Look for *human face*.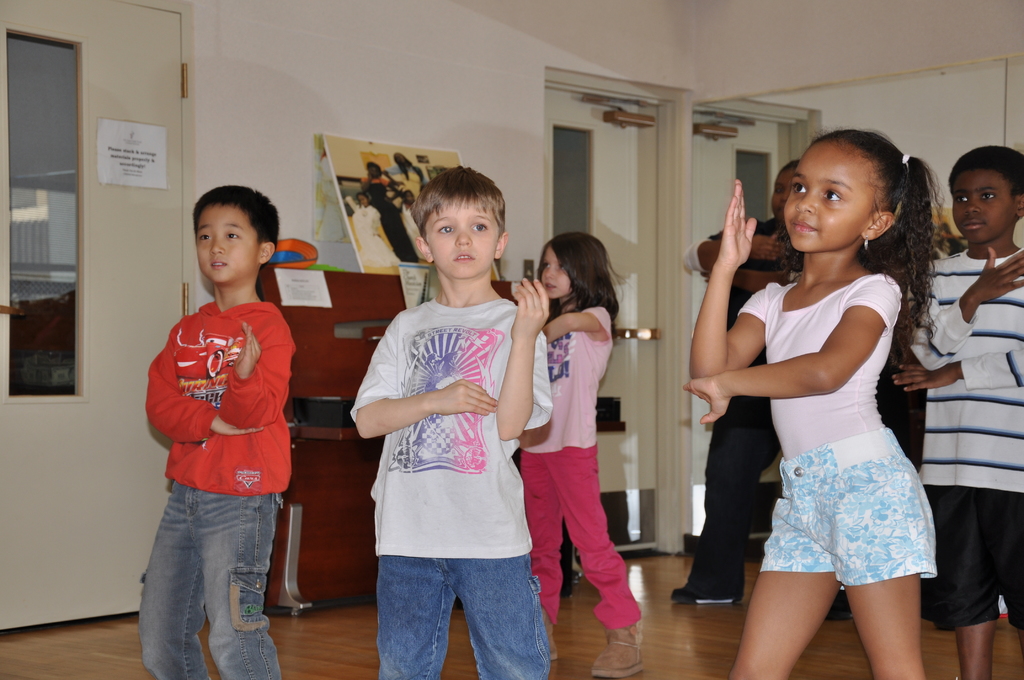
Found: 536,245,583,298.
